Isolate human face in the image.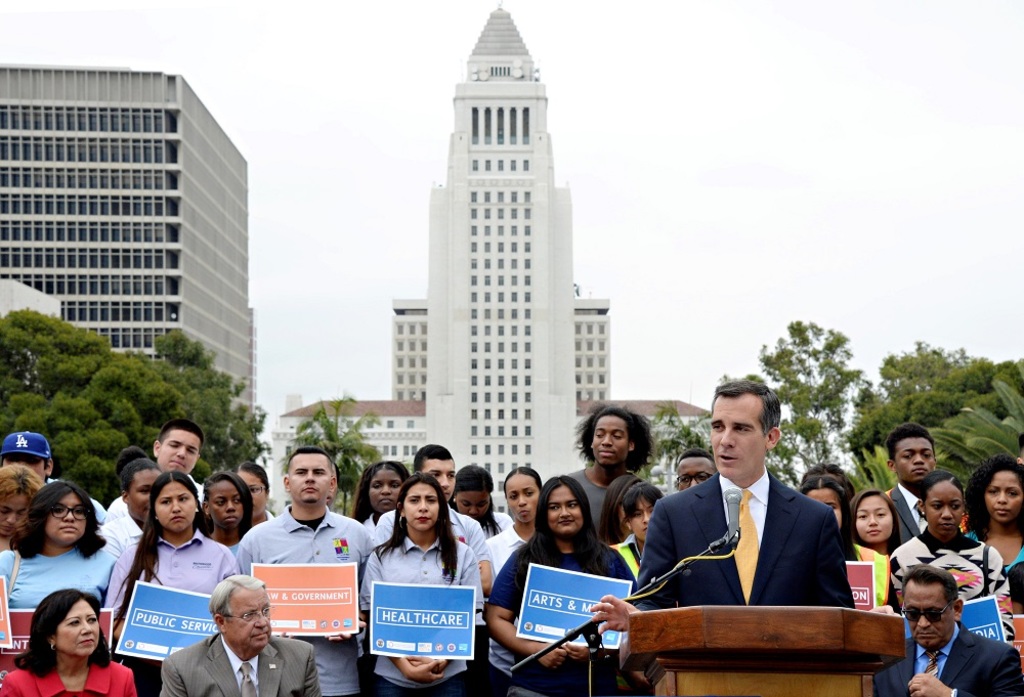
Isolated region: 982, 469, 1023, 523.
